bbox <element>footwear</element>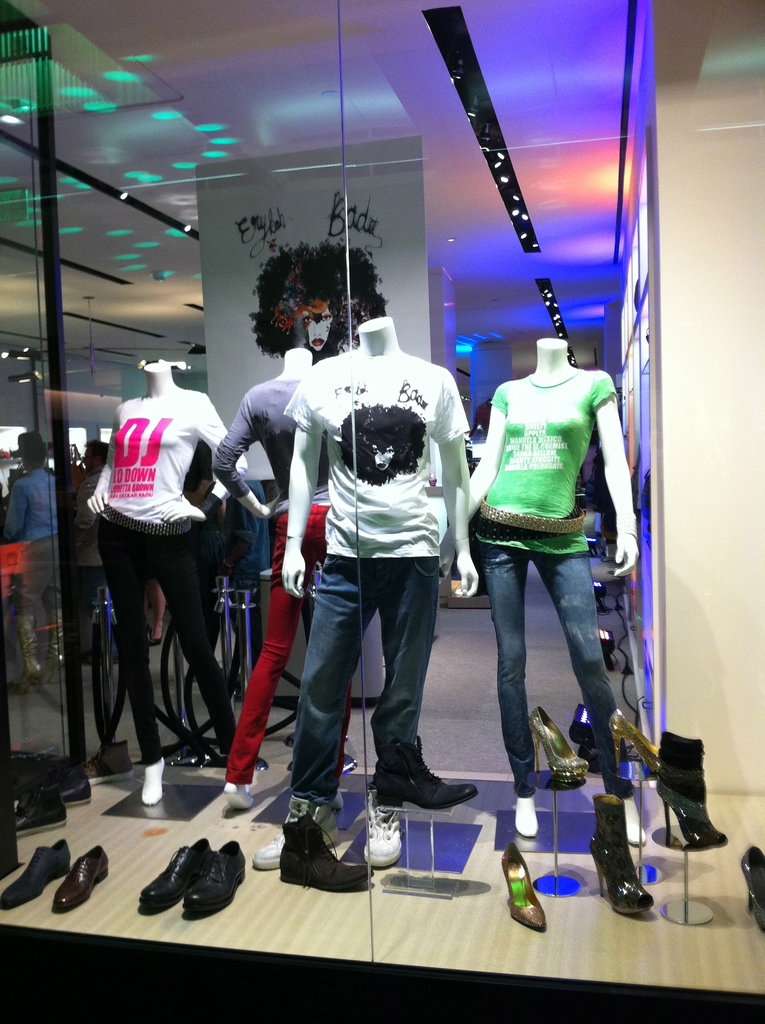
Rect(739, 844, 764, 938)
